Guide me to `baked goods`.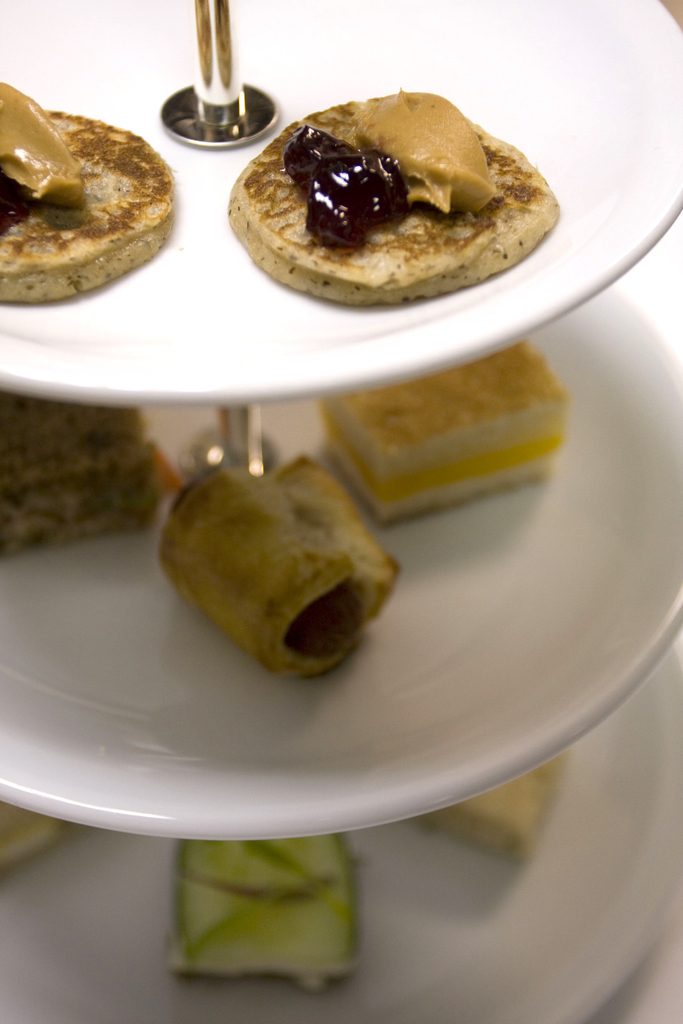
Guidance: pyautogui.locateOnScreen(0, 811, 60, 865).
